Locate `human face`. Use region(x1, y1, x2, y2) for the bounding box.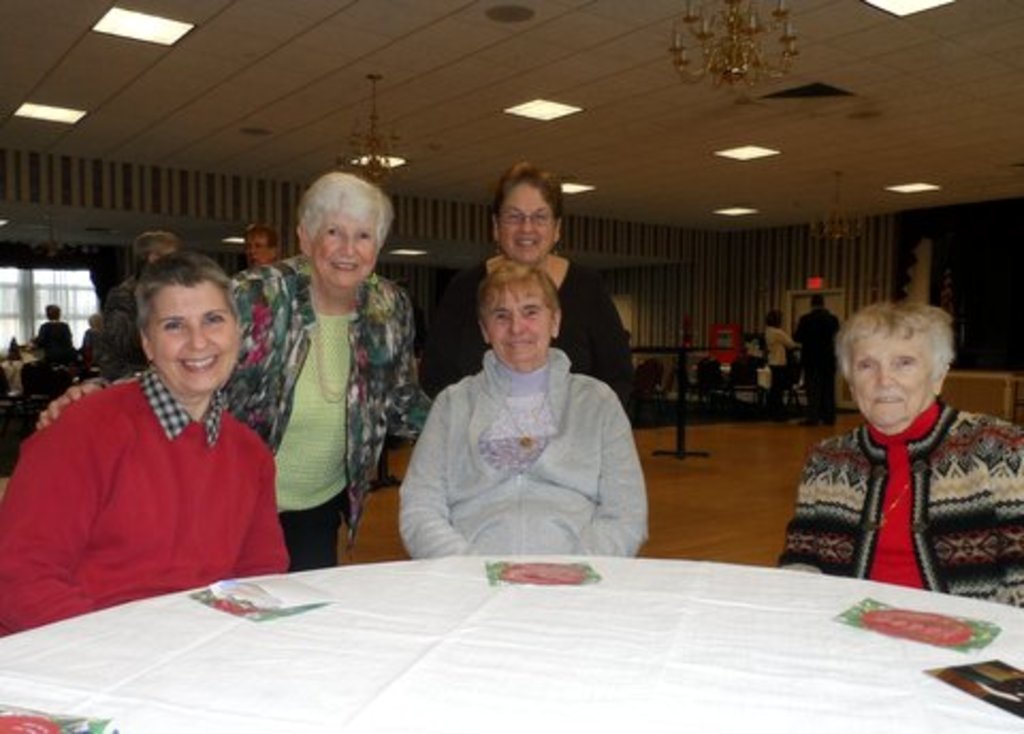
region(480, 292, 557, 361).
